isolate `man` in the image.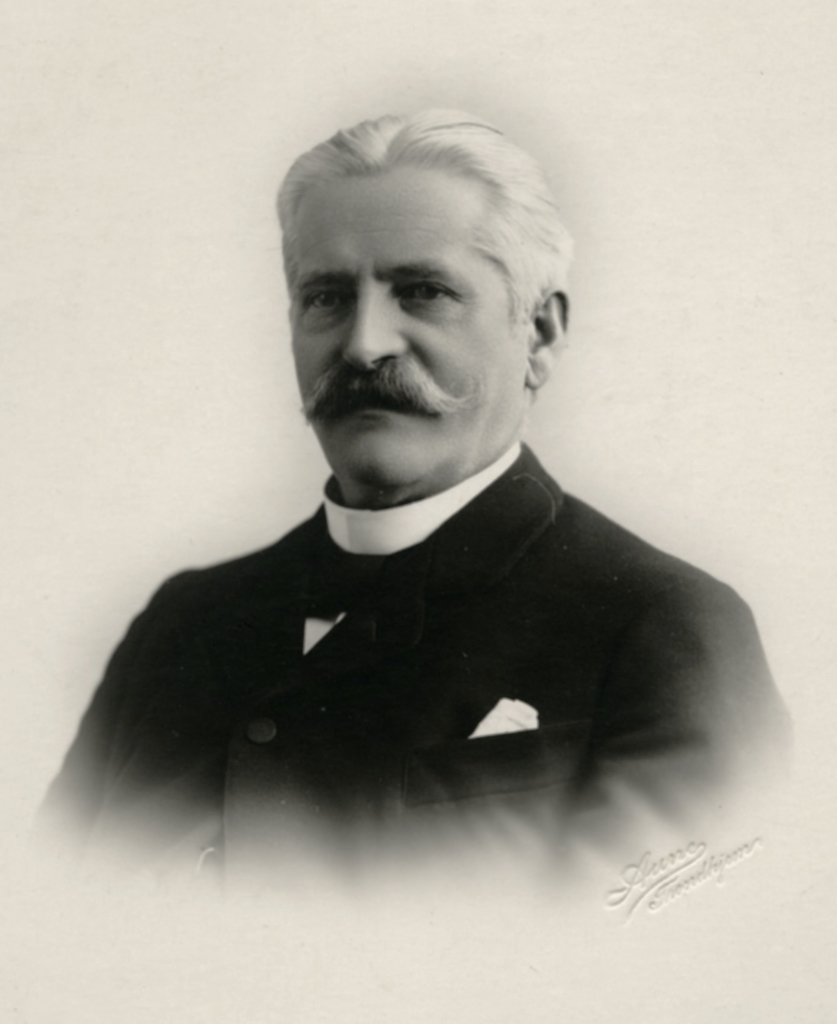
Isolated region: bbox=[33, 118, 803, 915].
